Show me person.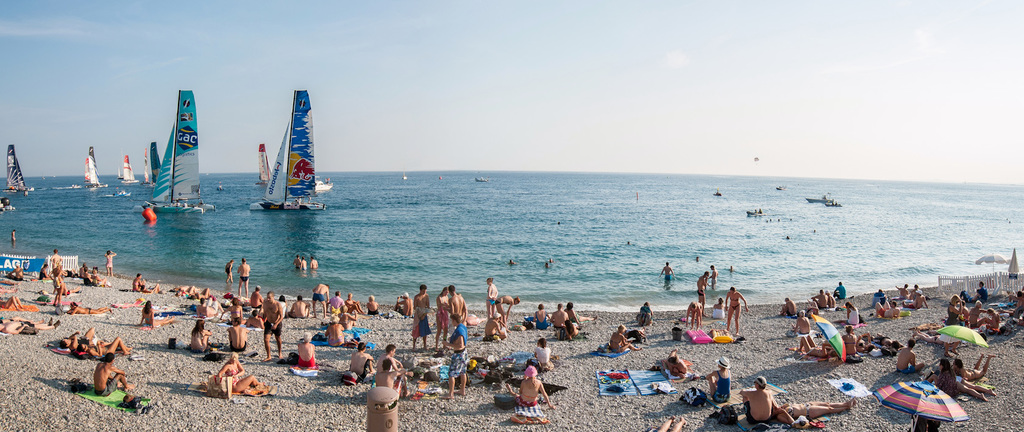
person is here: {"left": 742, "top": 374, "right": 780, "bottom": 422}.
